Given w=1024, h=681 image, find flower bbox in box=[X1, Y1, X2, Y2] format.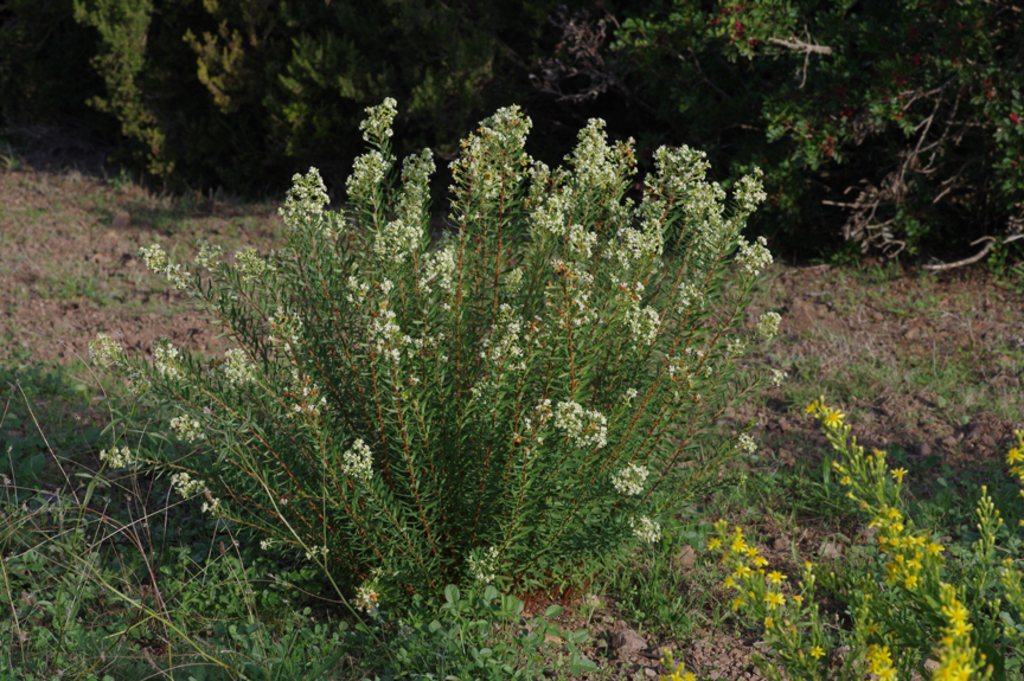
box=[94, 442, 136, 469].
